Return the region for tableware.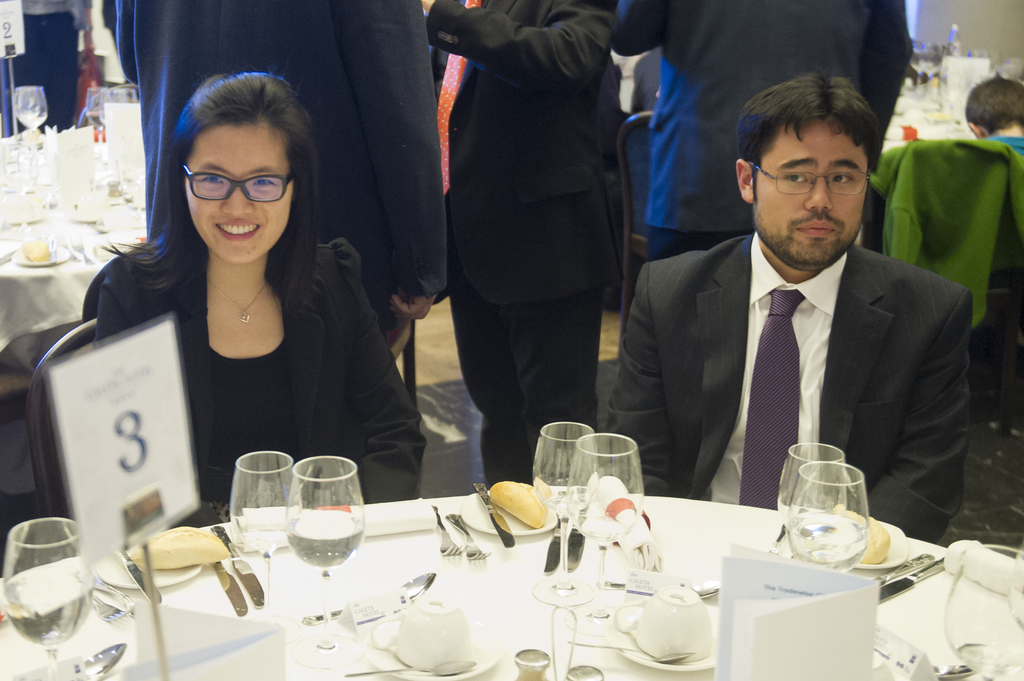
left=561, top=513, right=582, bottom=571.
